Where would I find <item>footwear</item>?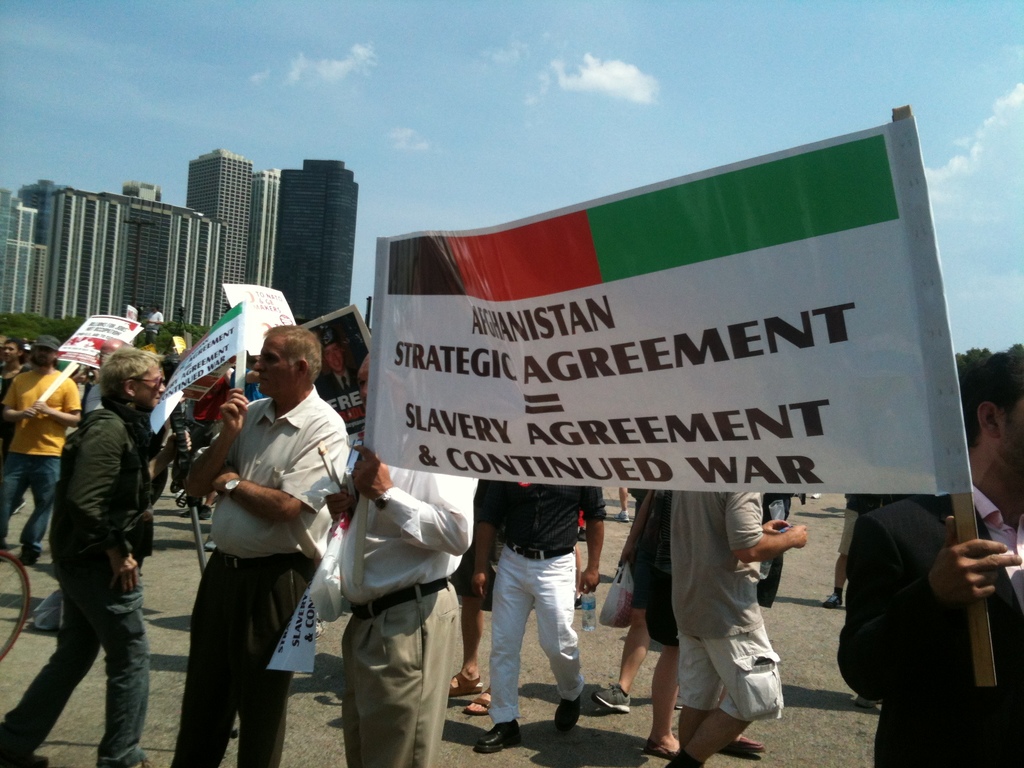
At 620, 511, 630, 522.
